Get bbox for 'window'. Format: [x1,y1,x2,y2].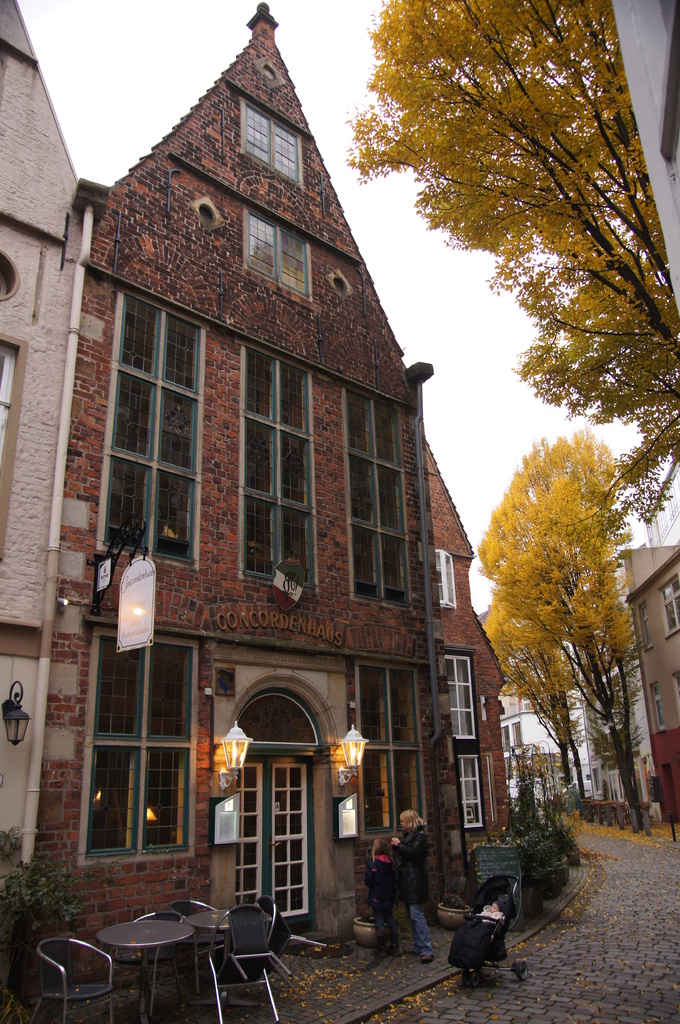
[241,202,322,311].
